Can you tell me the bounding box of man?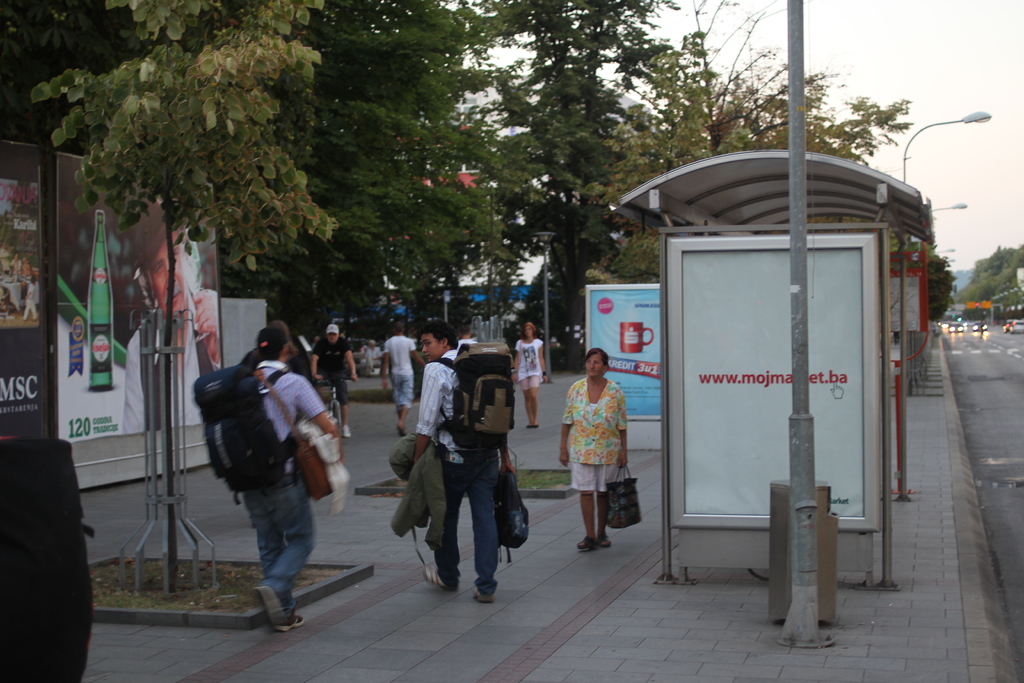
bbox=[378, 325, 430, 435].
